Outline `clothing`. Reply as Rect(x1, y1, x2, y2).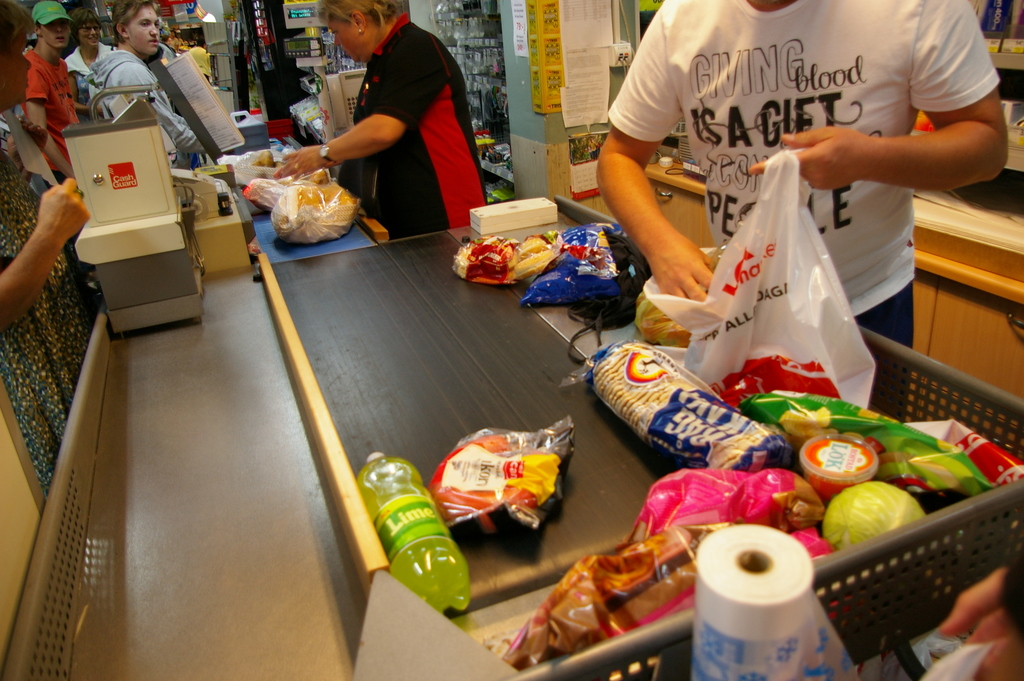
Rect(312, 8, 482, 232).
